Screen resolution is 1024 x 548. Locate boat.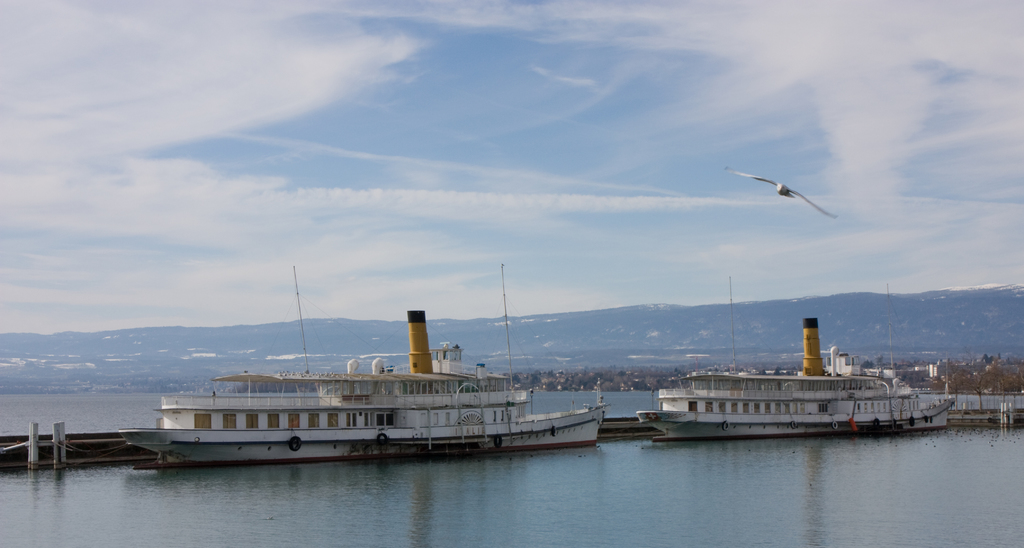
0/430/161/470.
